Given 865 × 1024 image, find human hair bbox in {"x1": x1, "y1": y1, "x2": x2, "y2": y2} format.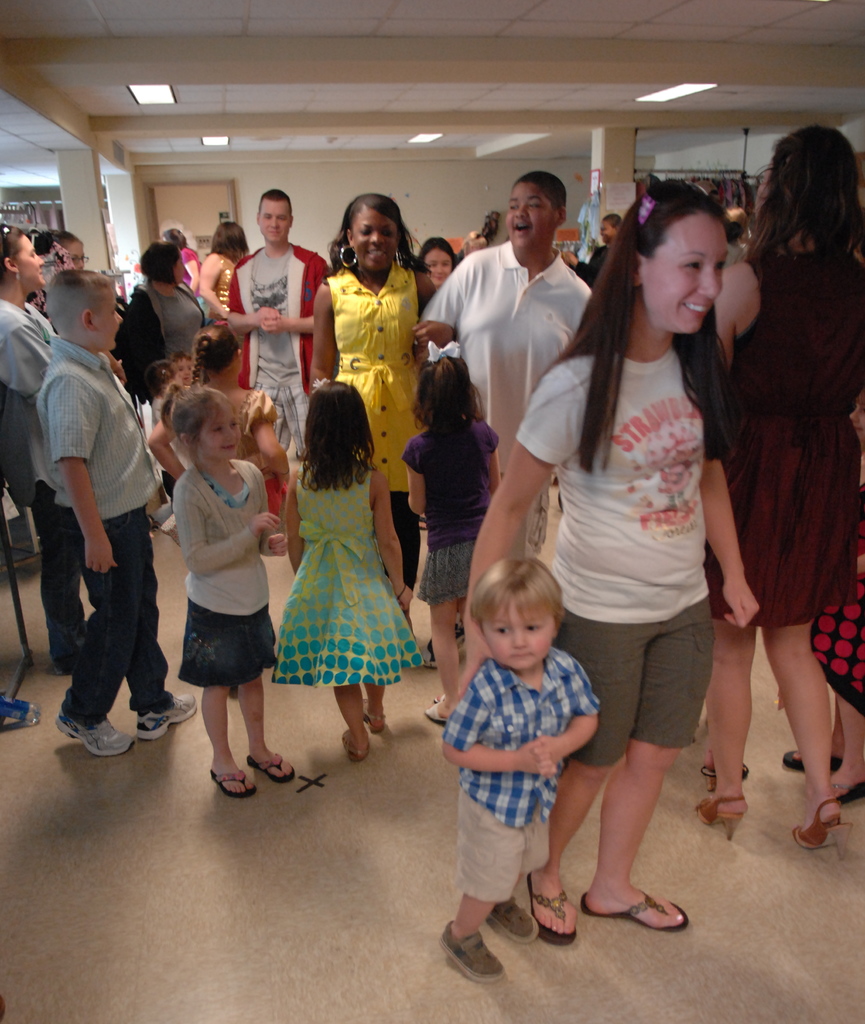
{"x1": 564, "y1": 195, "x2": 751, "y2": 452}.
